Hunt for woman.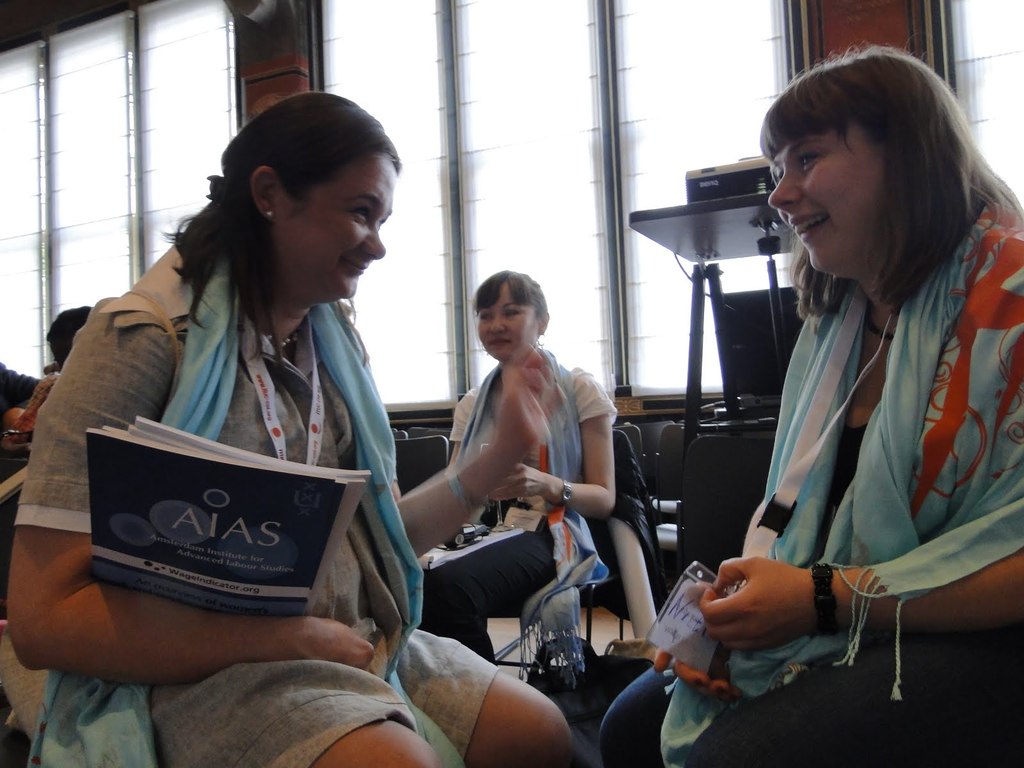
Hunted down at locate(417, 267, 620, 671).
